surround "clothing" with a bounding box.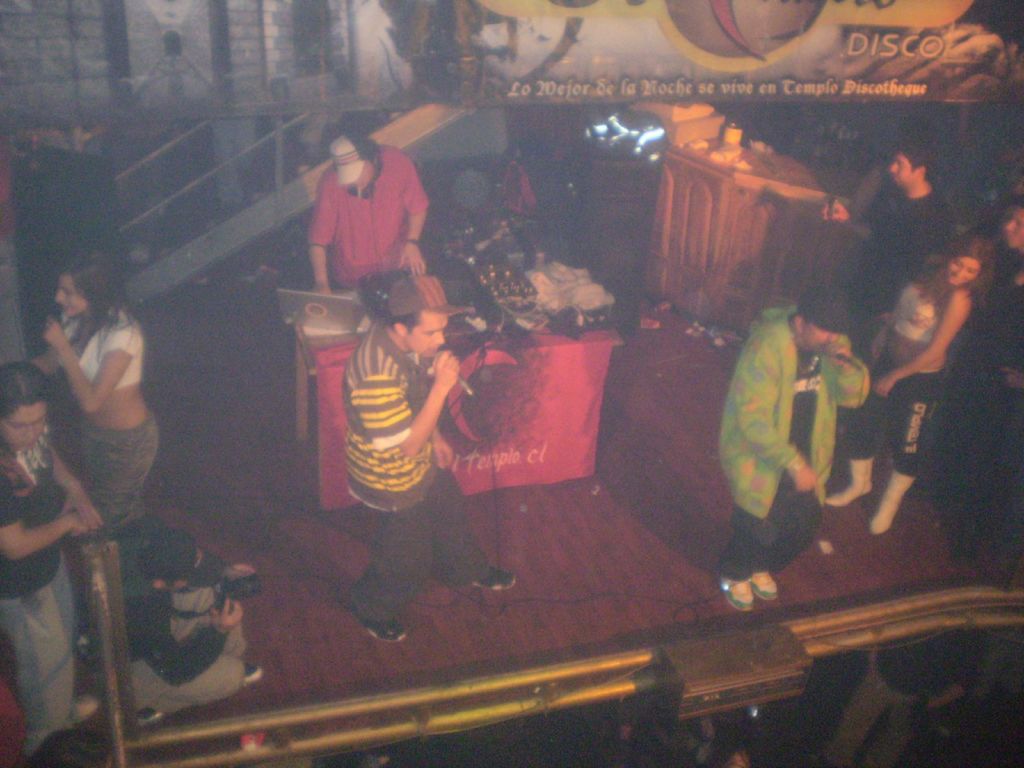
box=[845, 280, 942, 482].
